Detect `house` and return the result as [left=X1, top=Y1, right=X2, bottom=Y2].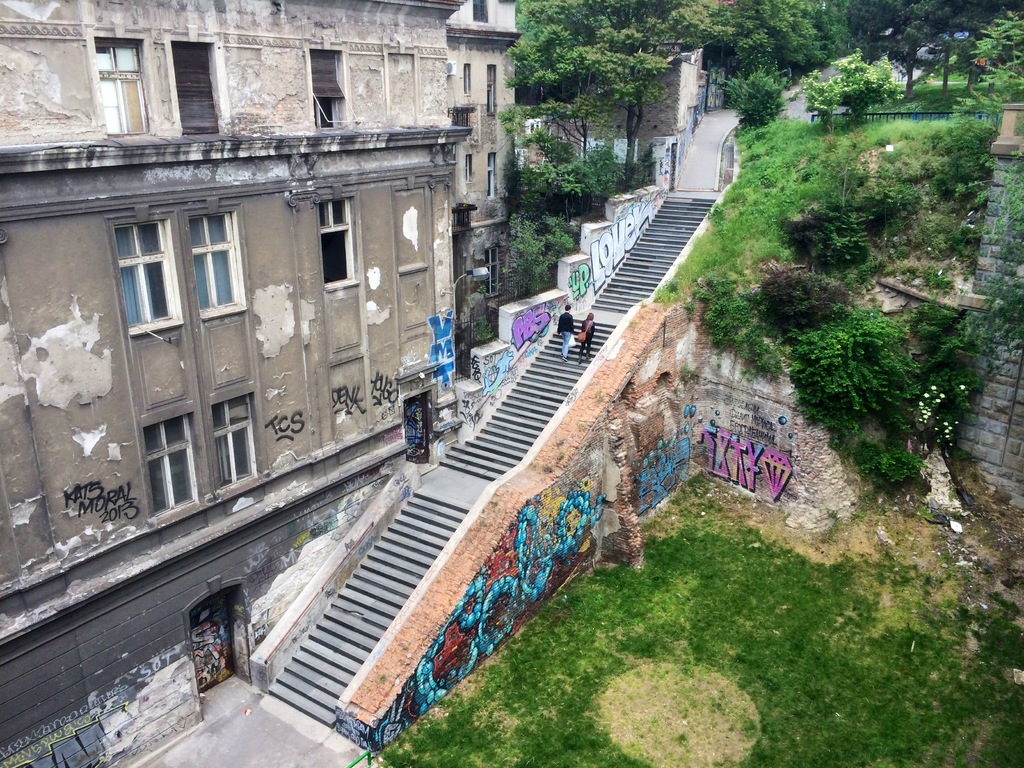
[left=453, top=1, right=588, bottom=379].
